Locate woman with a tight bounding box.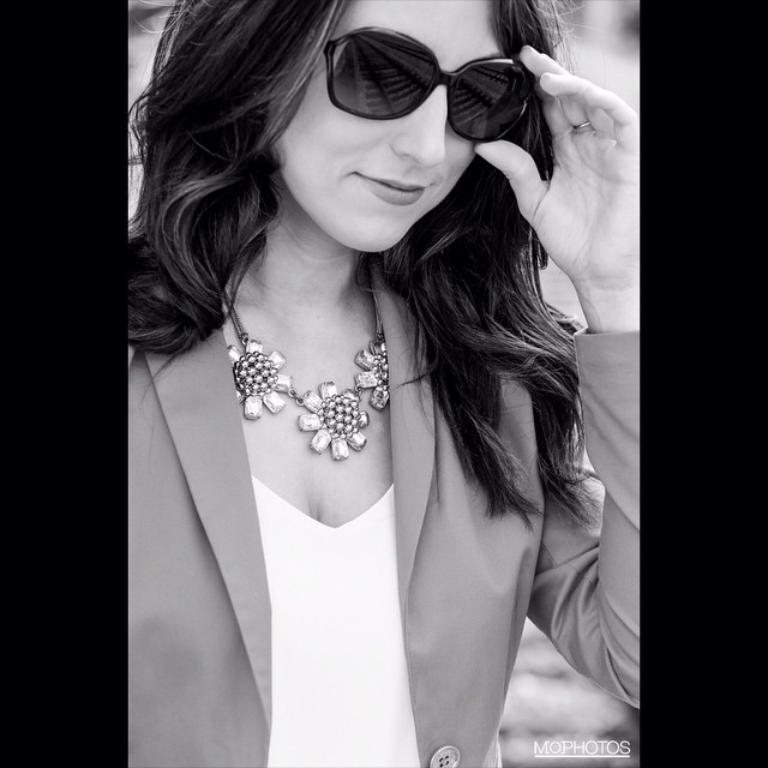
bbox=(86, 6, 648, 764).
